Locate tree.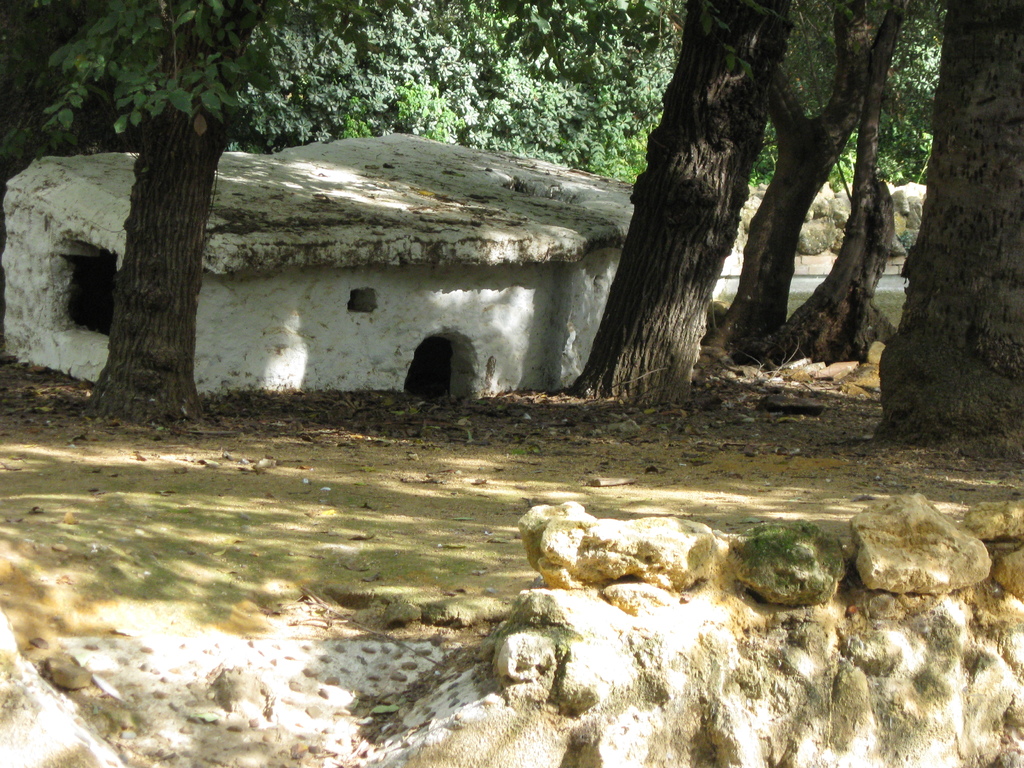
Bounding box: left=20, top=0, right=682, bottom=428.
